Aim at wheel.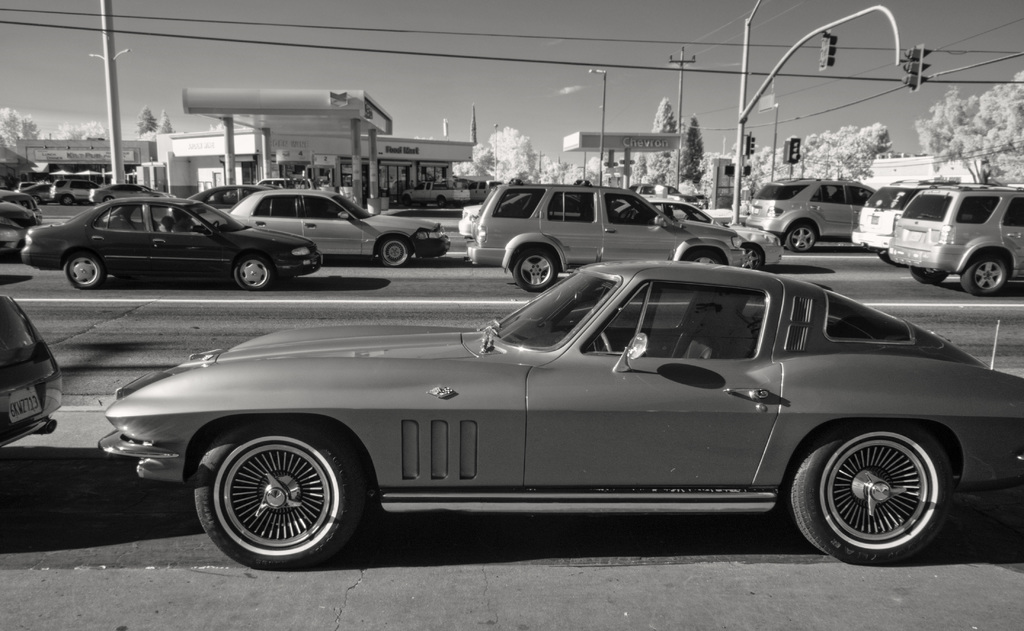
Aimed at left=513, top=250, right=556, bottom=292.
